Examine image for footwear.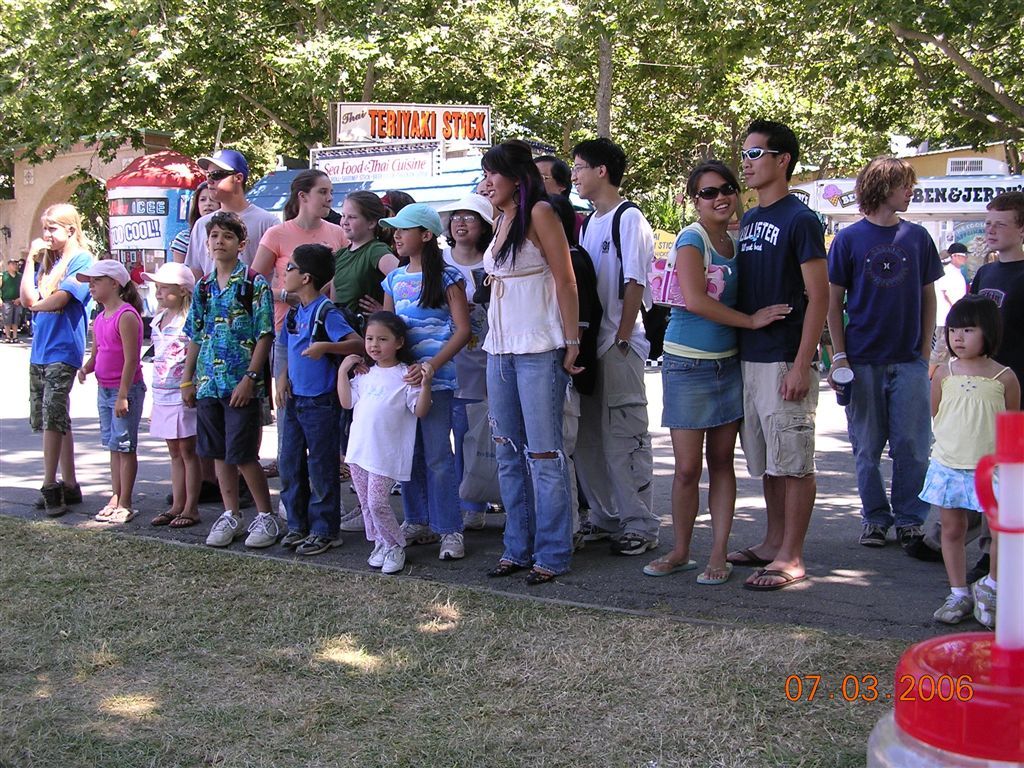
Examination result: region(401, 519, 443, 545).
